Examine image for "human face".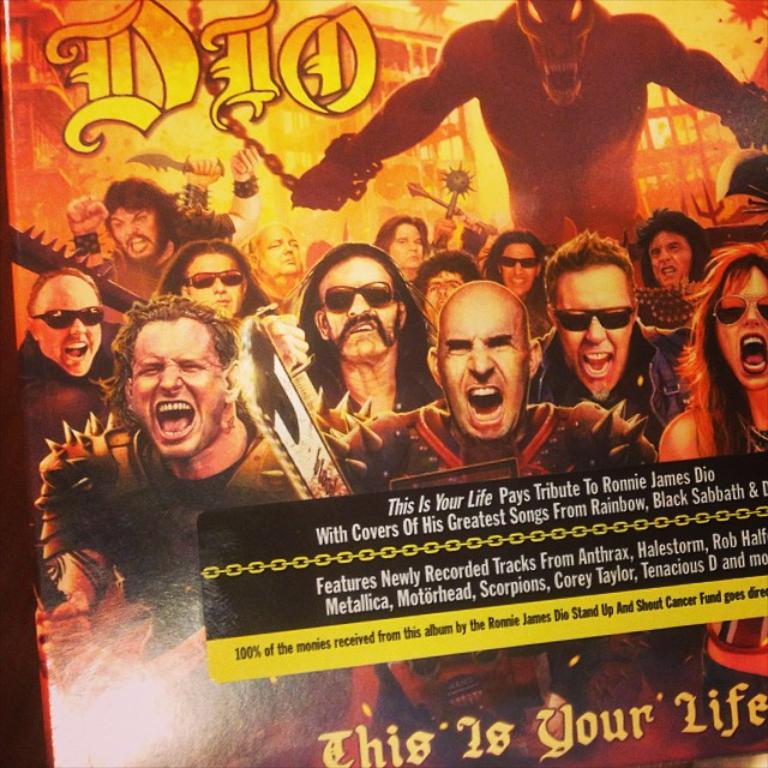
Examination result: (x1=262, y1=223, x2=305, y2=275).
